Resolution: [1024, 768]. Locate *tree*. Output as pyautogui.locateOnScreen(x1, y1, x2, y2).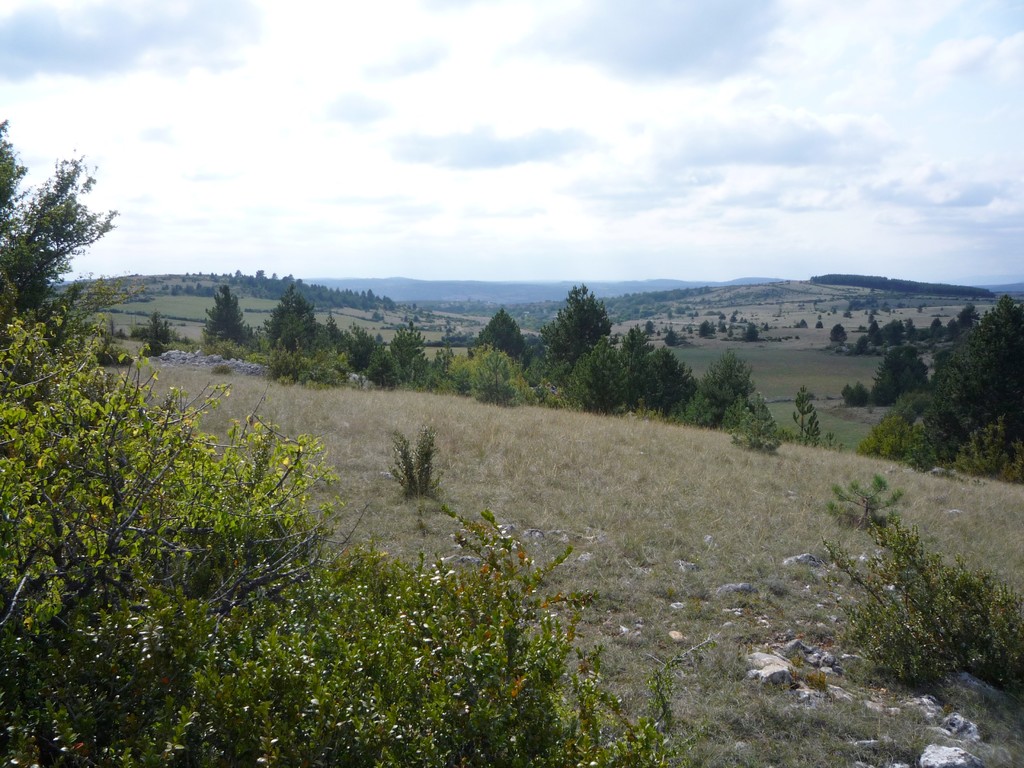
pyautogui.locateOnScreen(141, 307, 172, 351).
